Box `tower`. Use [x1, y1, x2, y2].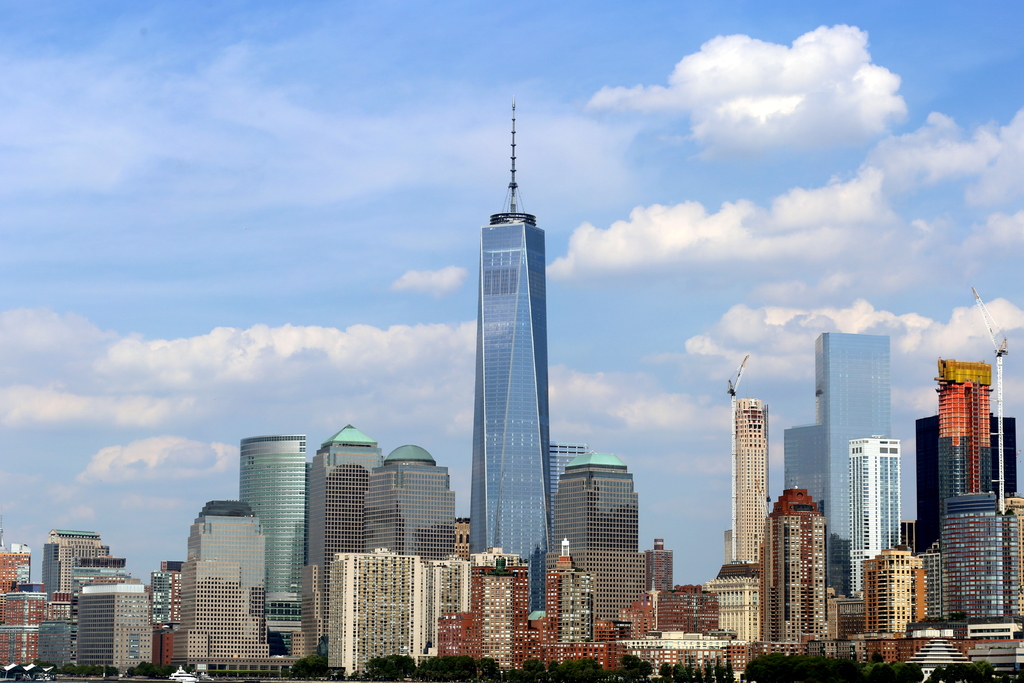
[33, 533, 122, 598].
